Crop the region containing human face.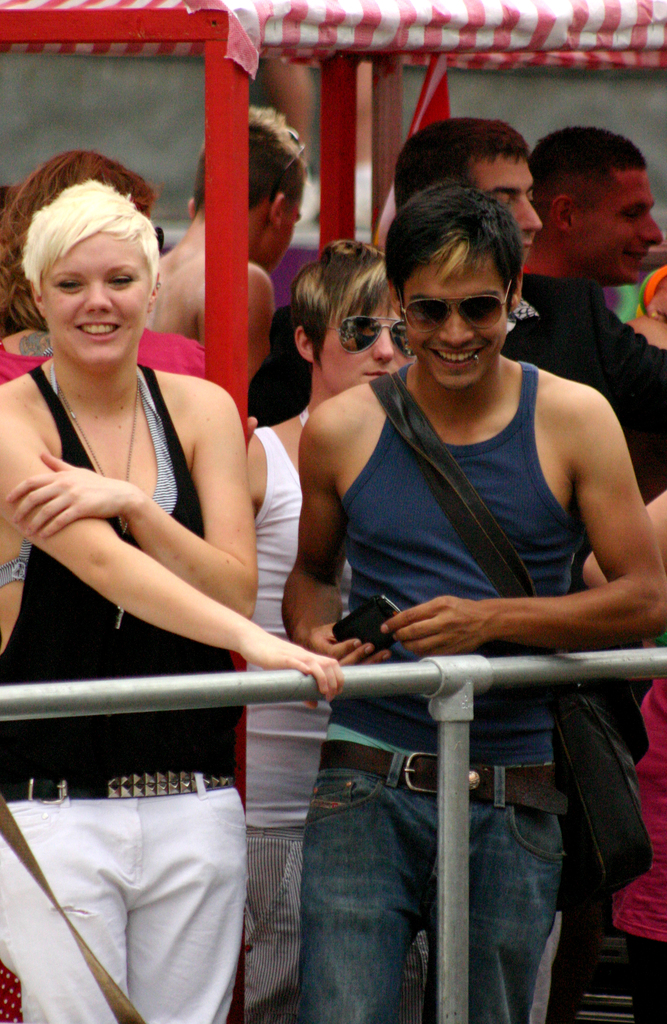
Crop region: box=[399, 256, 510, 389].
